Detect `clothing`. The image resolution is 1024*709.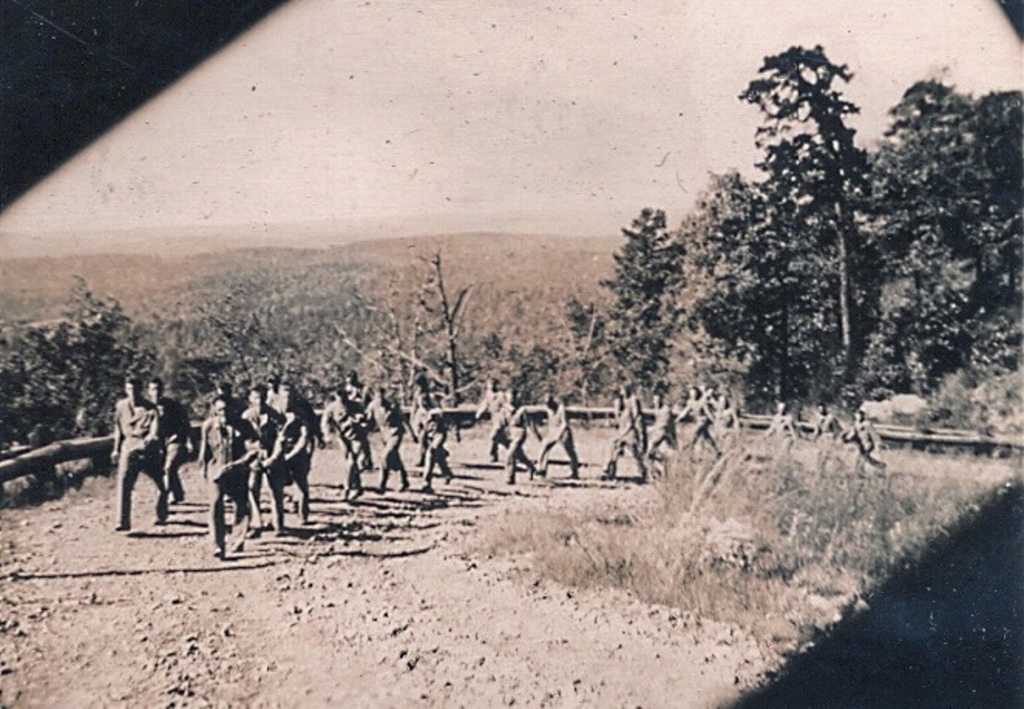
276, 406, 315, 522.
